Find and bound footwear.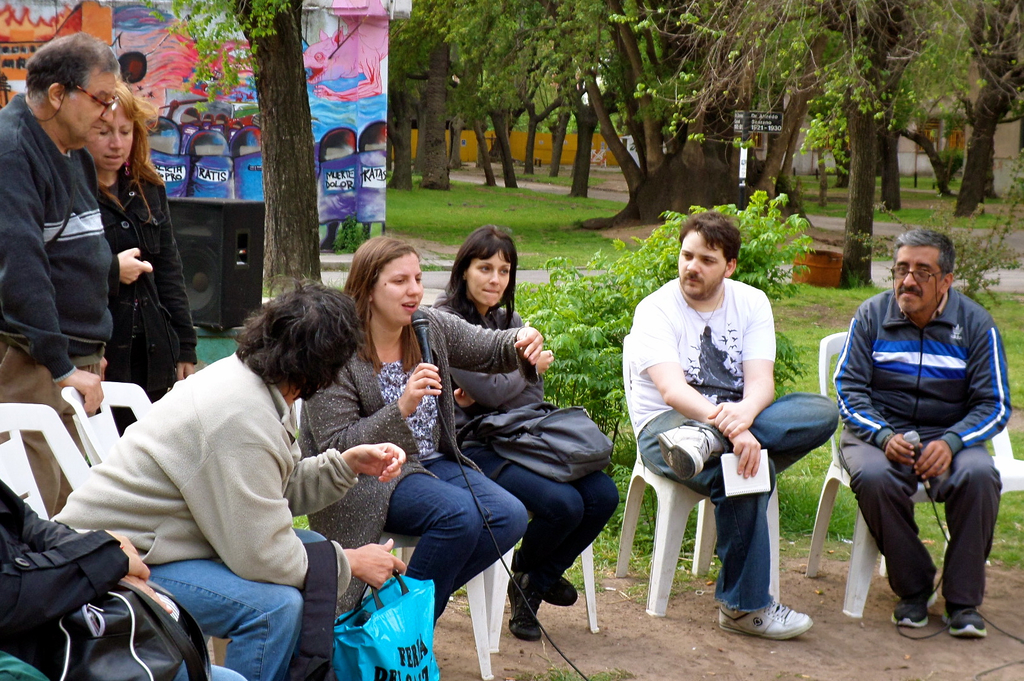
Bound: l=892, t=588, r=940, b=629.
